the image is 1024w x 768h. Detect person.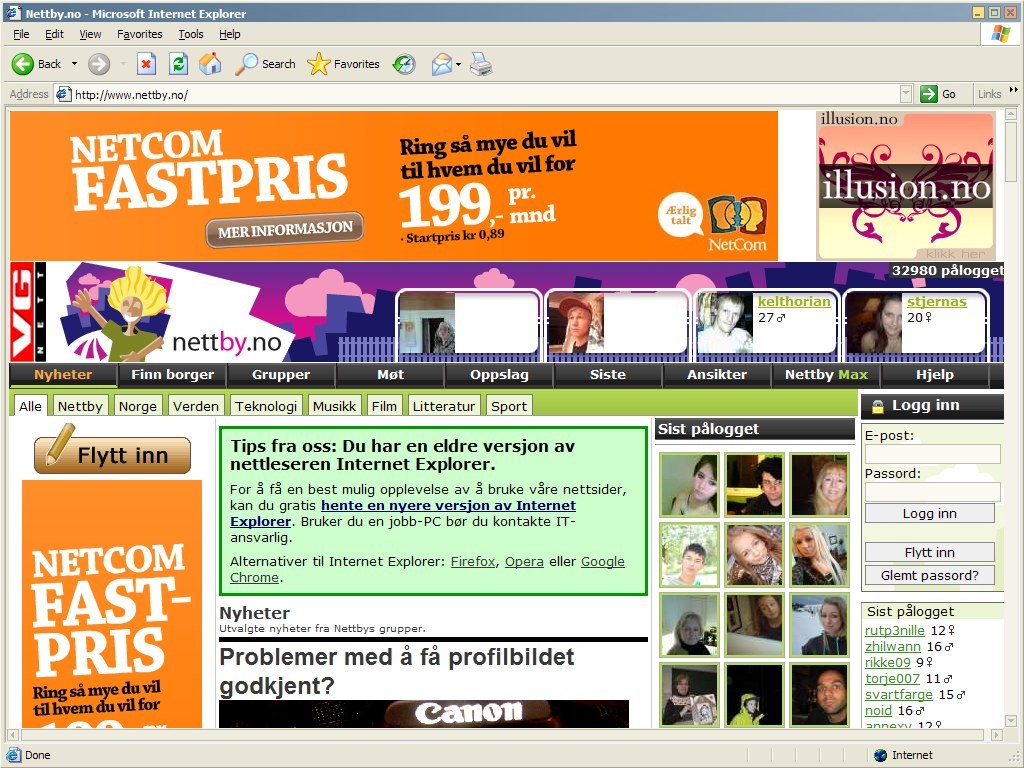
Detection: [left=792, top=523, right=840, bottom=586].
